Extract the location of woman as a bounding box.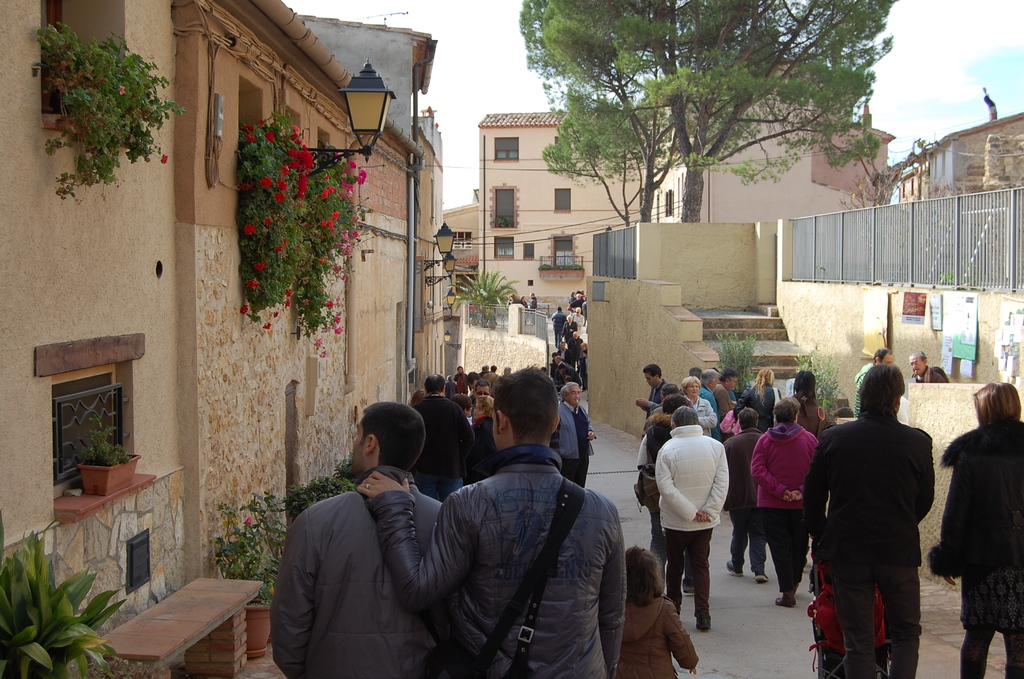
l=520, t=295, r=528, b=313.
